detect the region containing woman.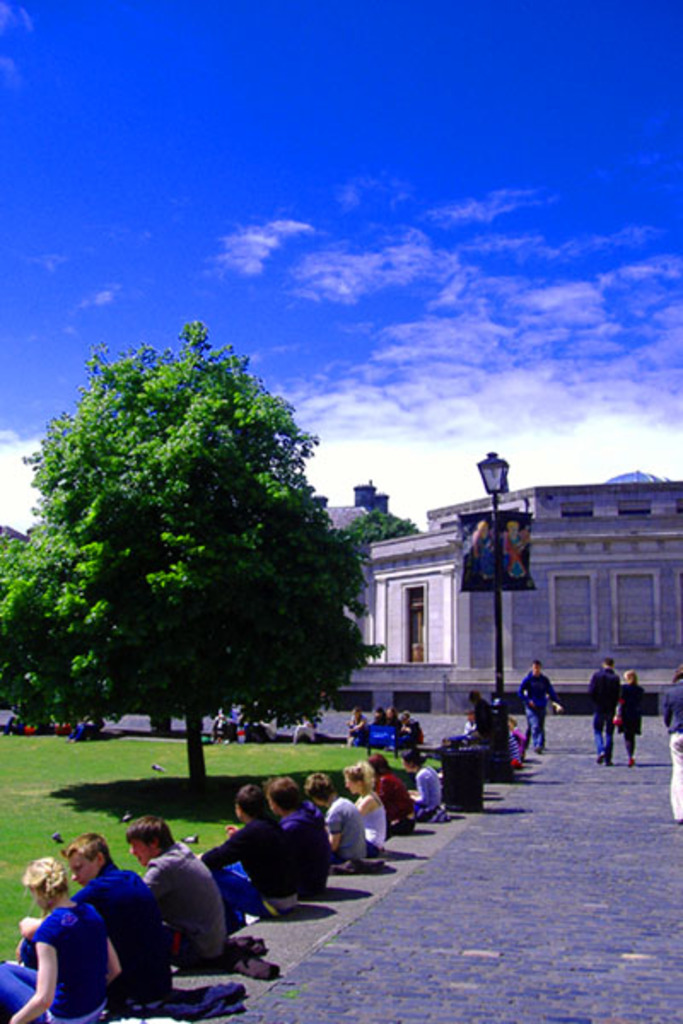
[left=10, top=843, right=125, bottom=1023].
